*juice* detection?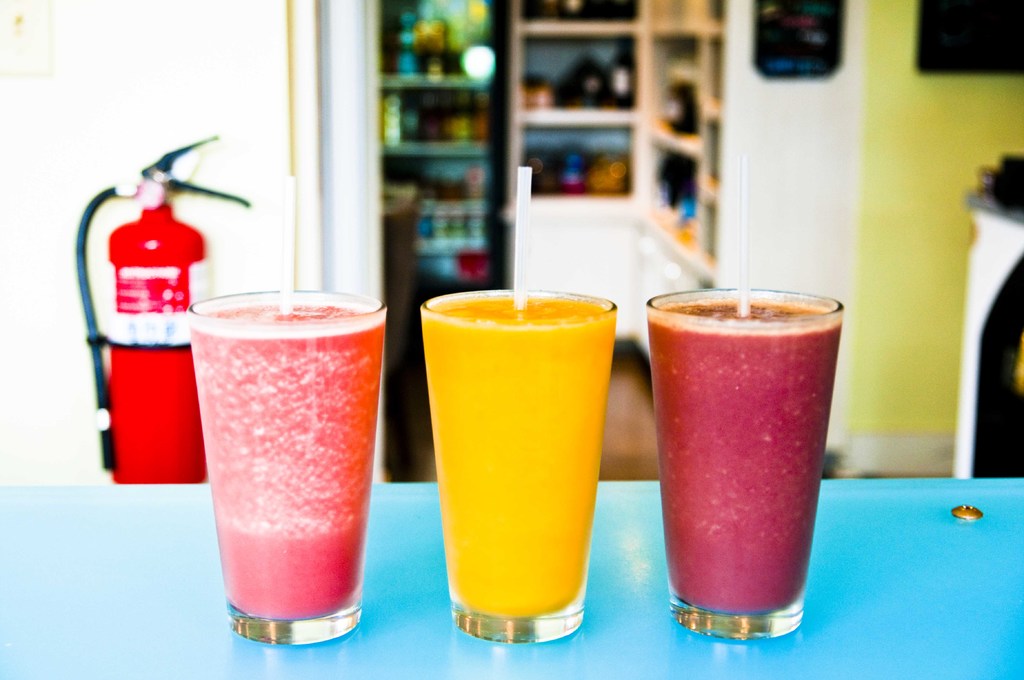
<bbox>186, 298, 386, 622</bbox>
